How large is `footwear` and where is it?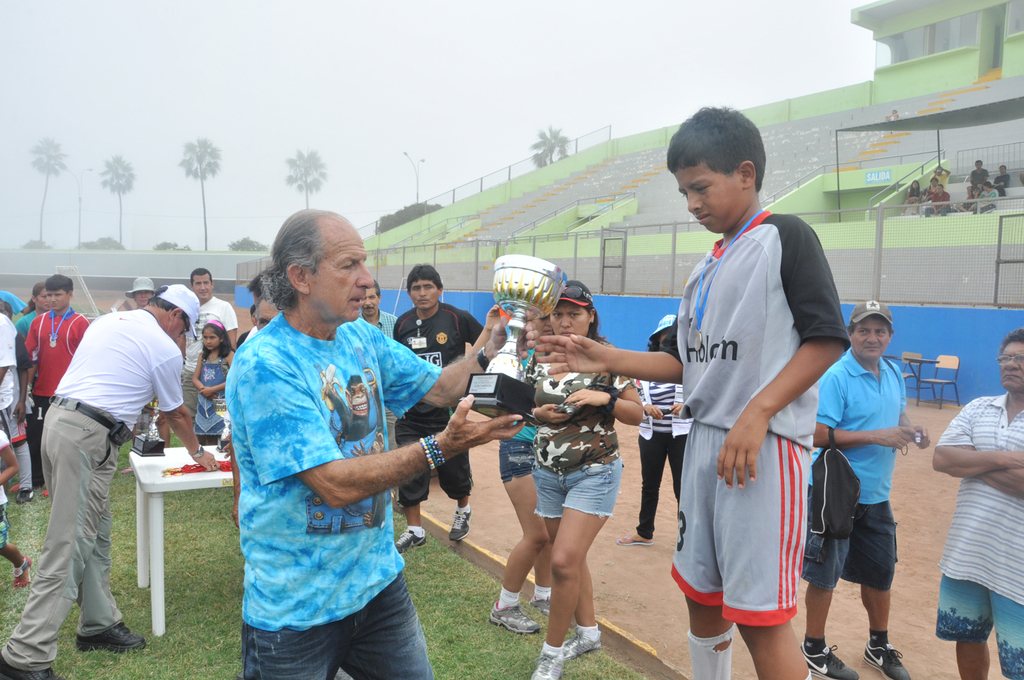
Bounding box: {"x1": 0, "y1": 655, "x2": 64, "y2": 679}.
